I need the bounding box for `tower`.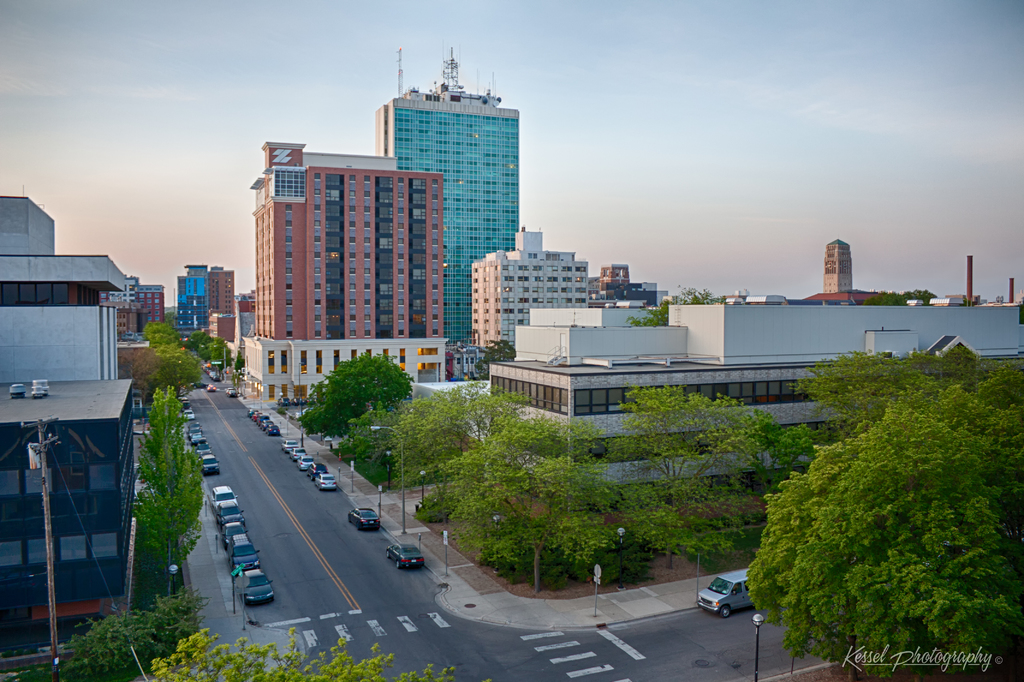
Here it is: select_region(250, 142, 448, 403).
